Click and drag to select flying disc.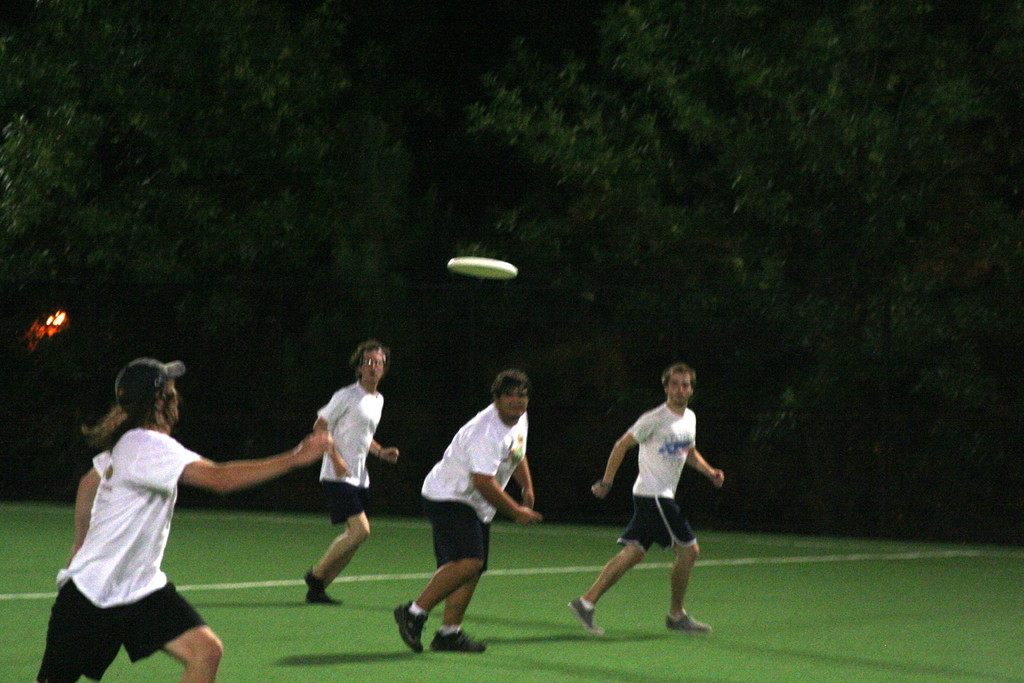
Selection: 446:258:518:280.
